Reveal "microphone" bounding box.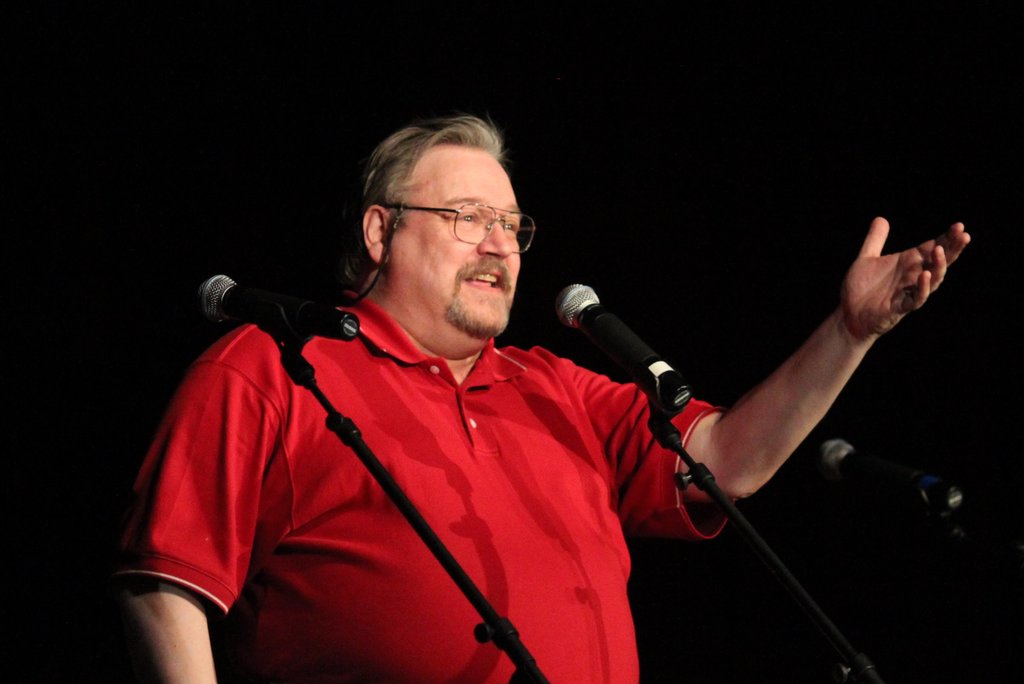
Revealed: 819:441:961:527.
